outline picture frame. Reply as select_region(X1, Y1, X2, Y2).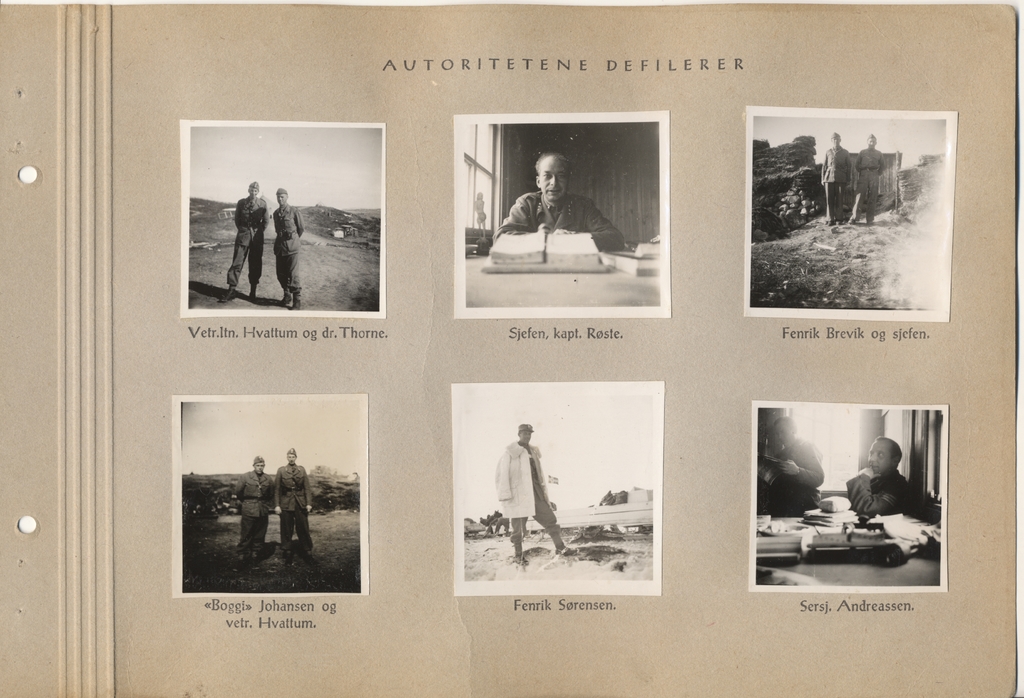
select_region(454, 114, 671, 321).
